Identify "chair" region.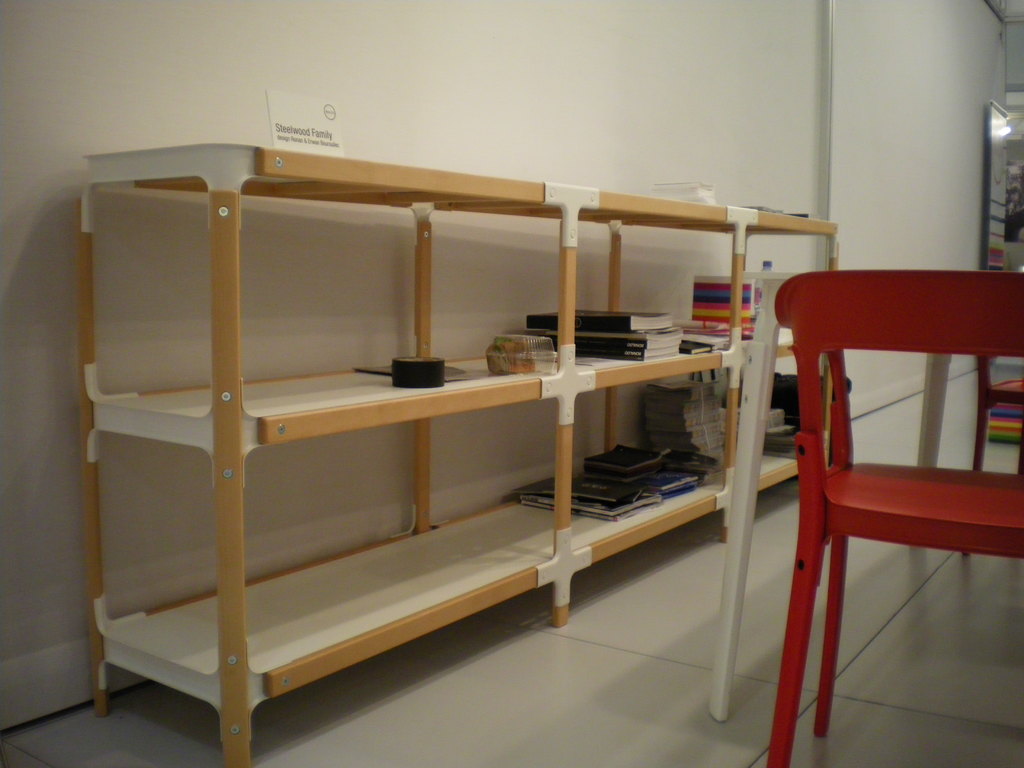
Region: 711:228:972:754.
